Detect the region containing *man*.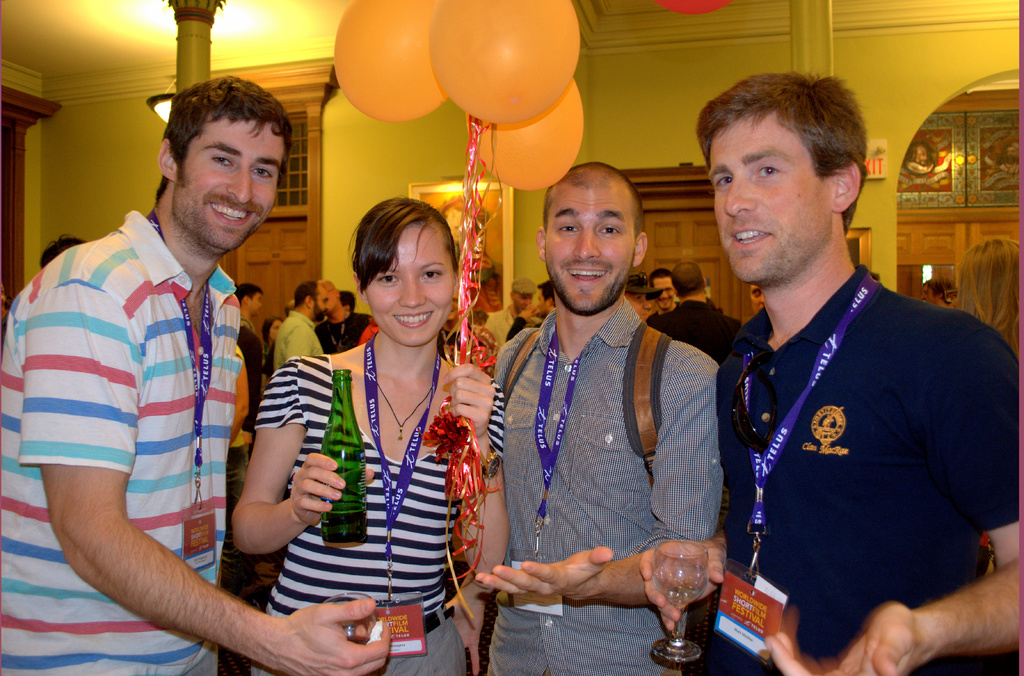
[1, 73, 388, 675].
